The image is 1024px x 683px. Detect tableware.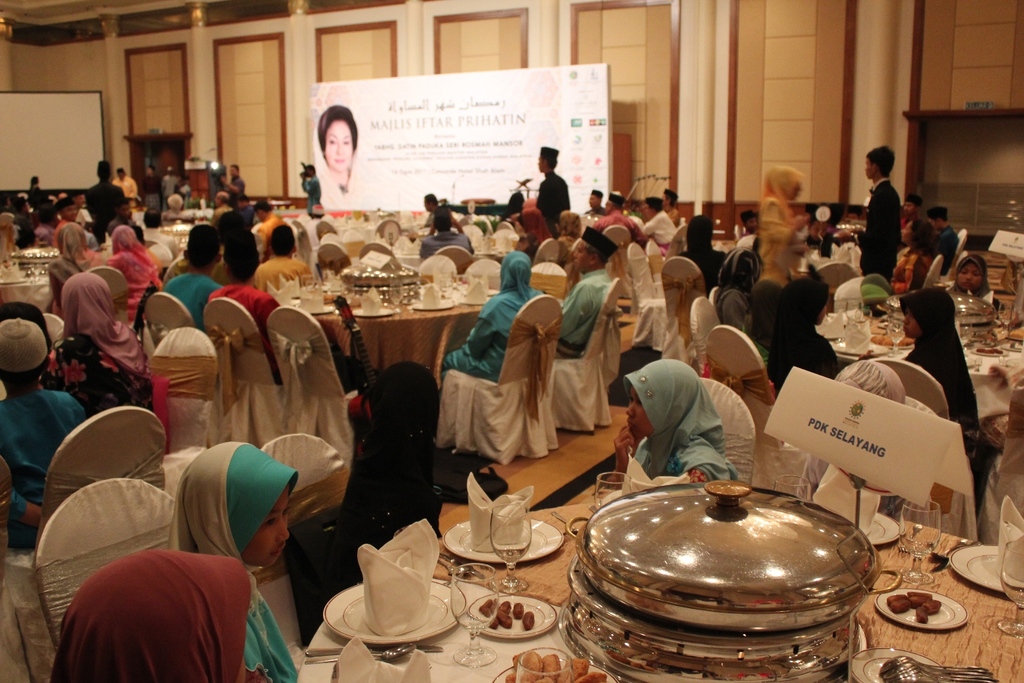
Detection: (294,301,336,316).
